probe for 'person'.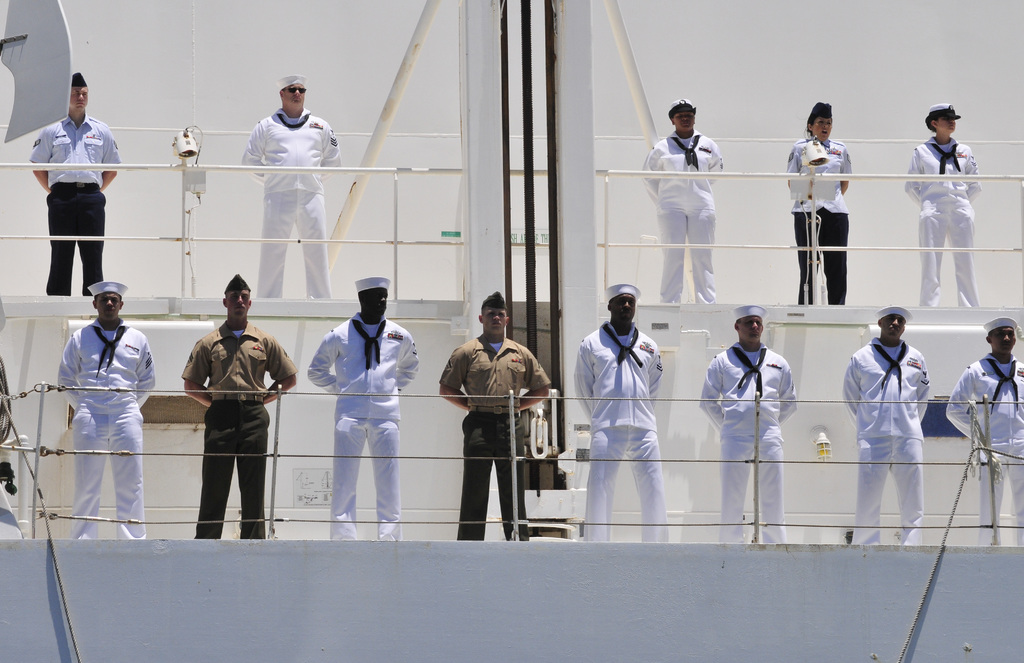
Probe result: BBox(440, 289, 554, 538).
